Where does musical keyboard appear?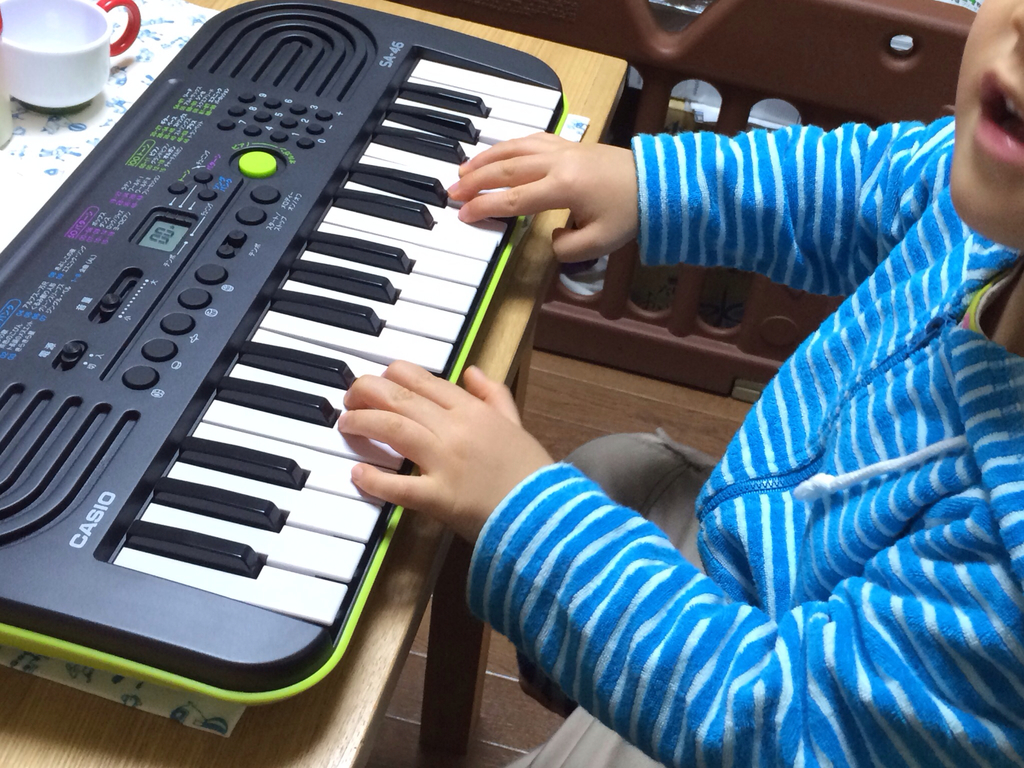
Appears at box=[8, 10, 572, 767].
